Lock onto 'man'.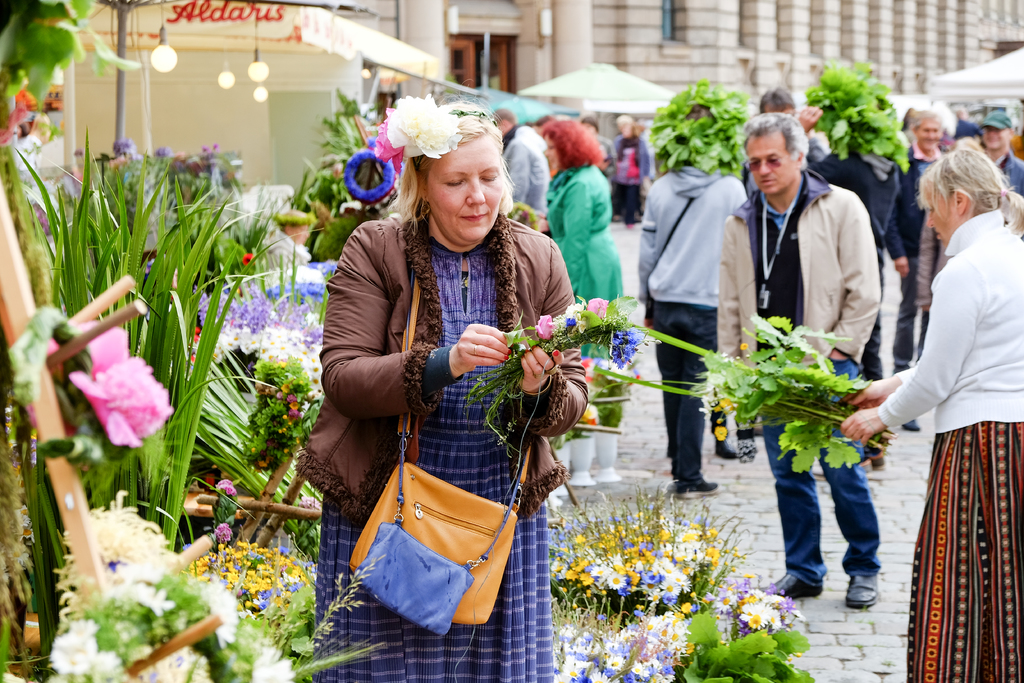
Locked: [x1=488, y1=111, x2=551, y2=213].
